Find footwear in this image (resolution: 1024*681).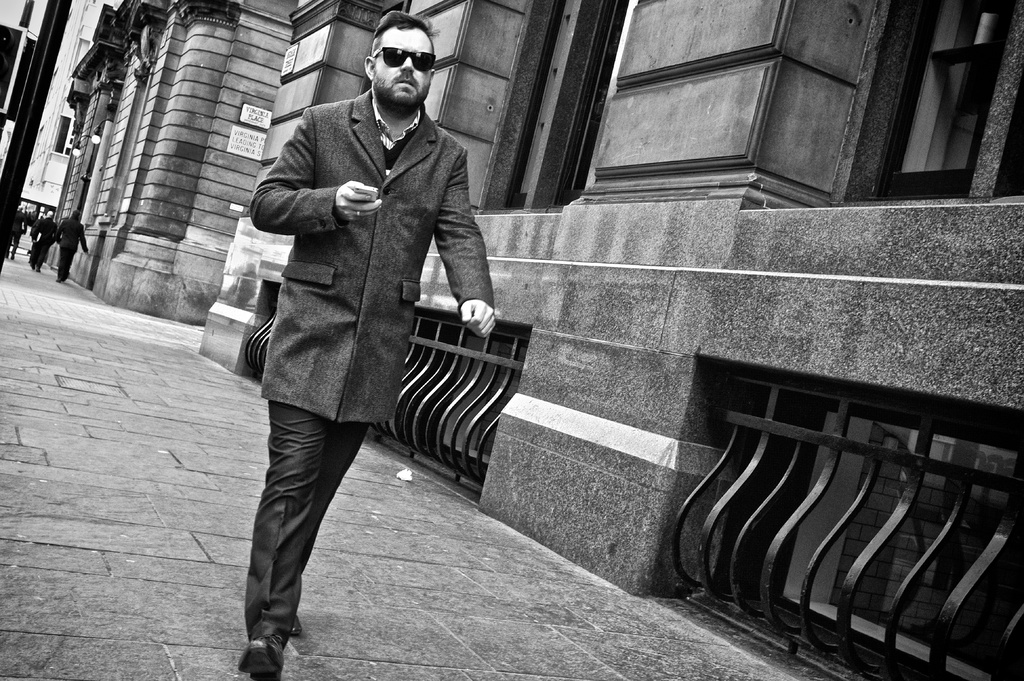
[285,607,301,638].
